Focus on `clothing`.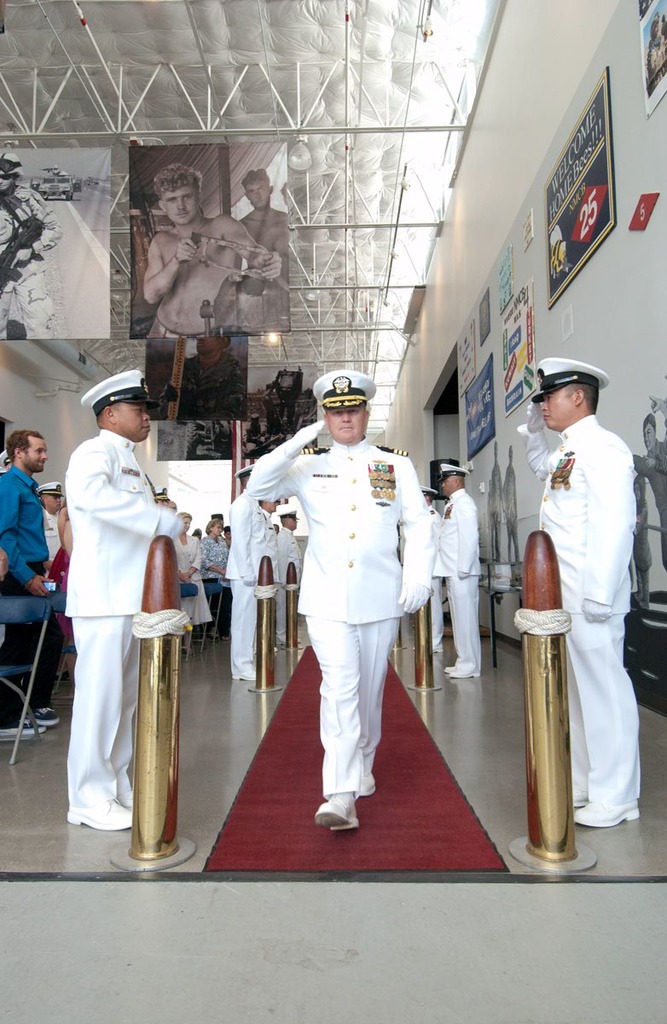
Focused at [x1=0, y1=183, x2=63, y2=340].
